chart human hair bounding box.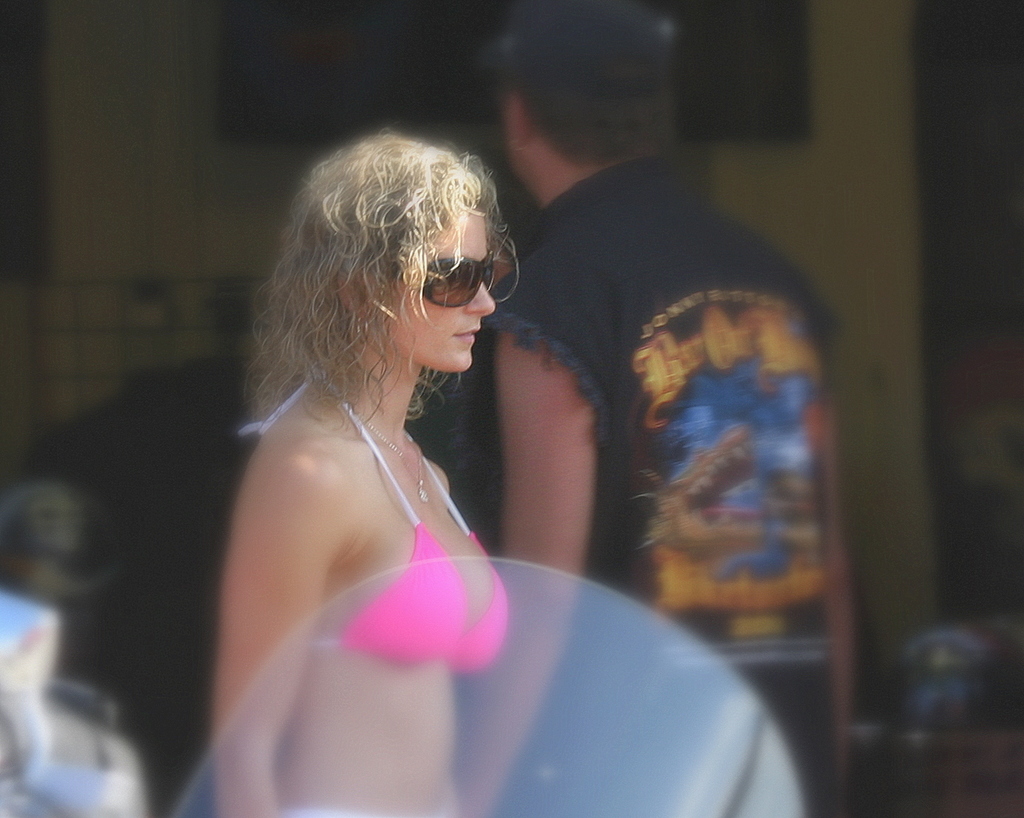
Charted: box=[516, 52, 683, 173].
